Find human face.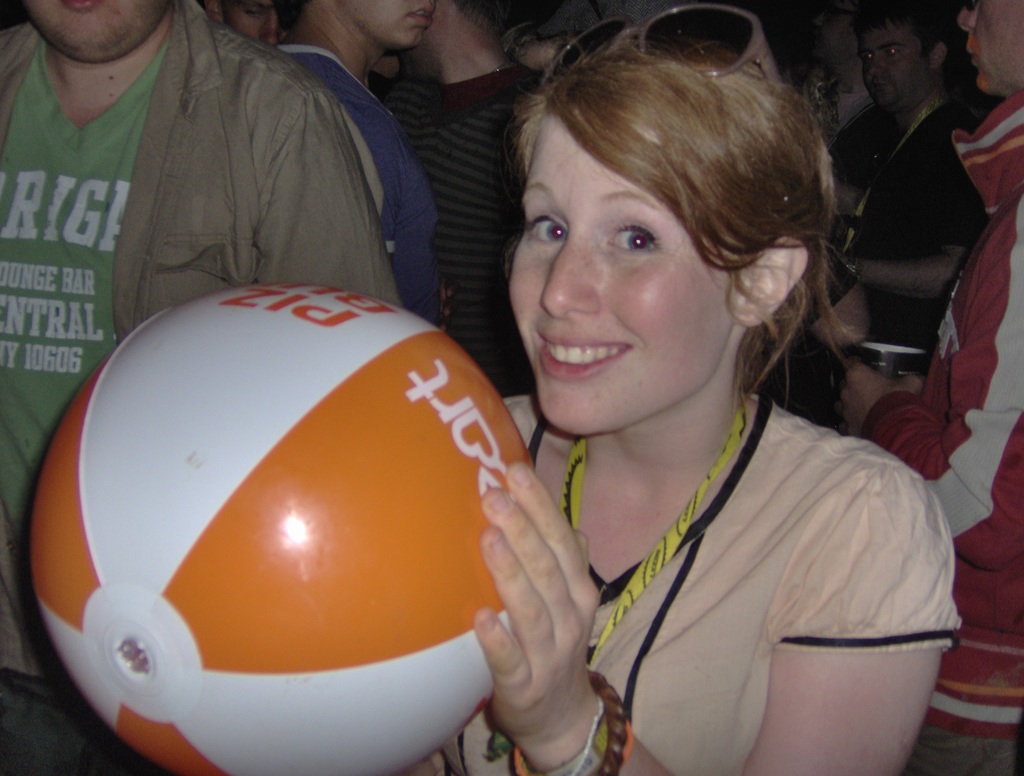
box=[863, 20, 924, 113].
